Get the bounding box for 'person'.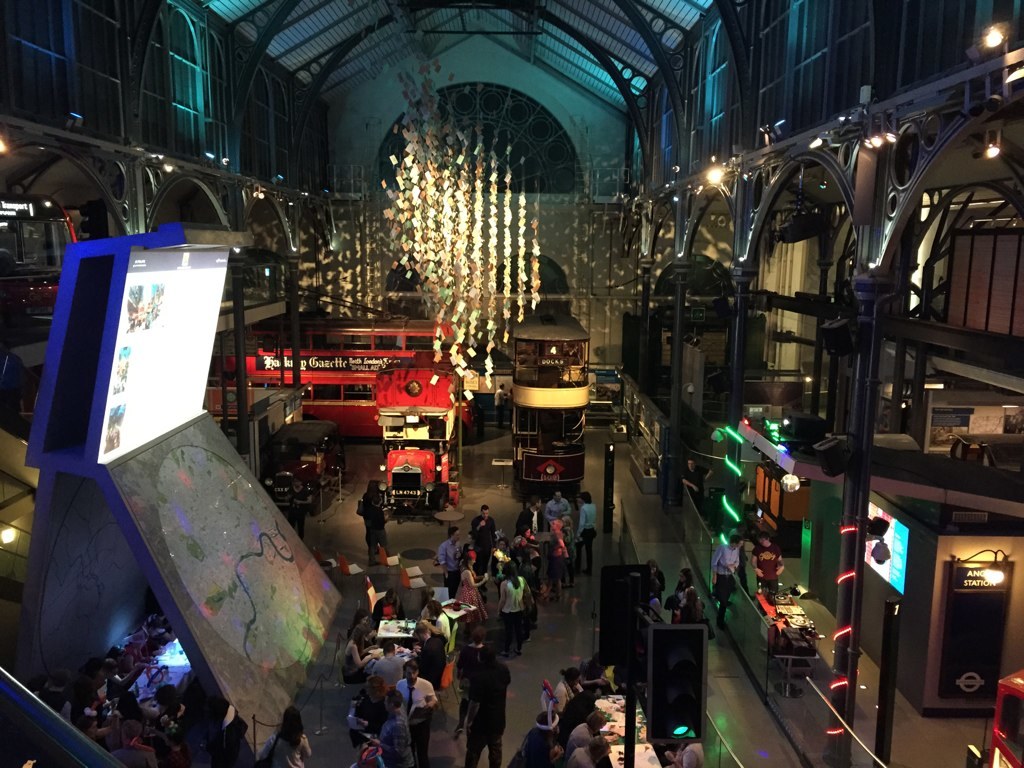
bbox=[345, 622, 377, 671].
